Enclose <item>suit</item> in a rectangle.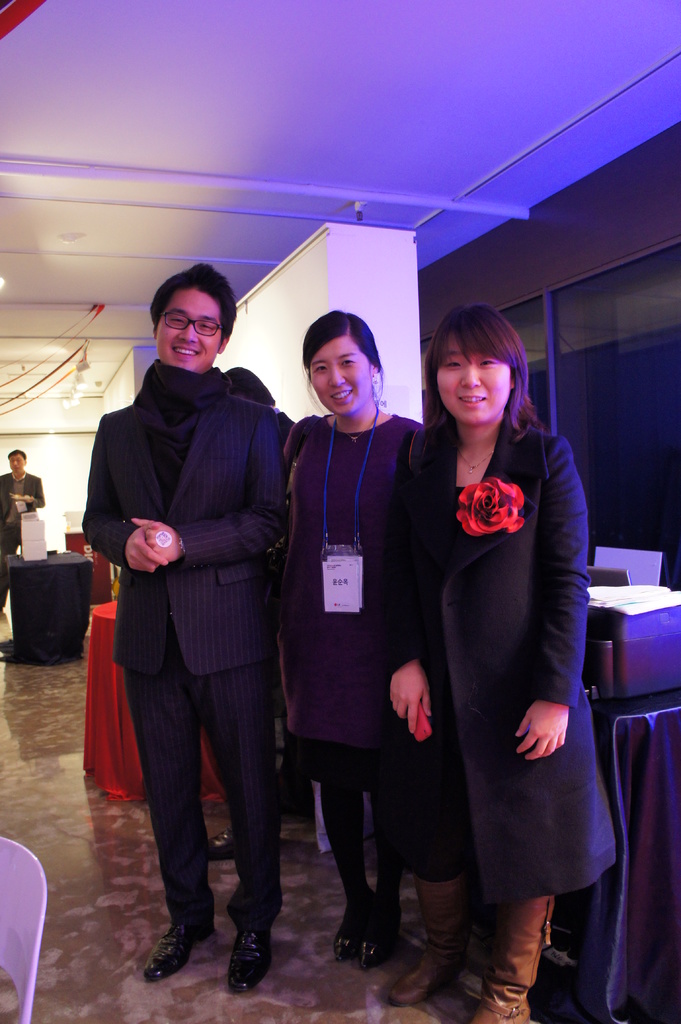
(76,403,287,938).
